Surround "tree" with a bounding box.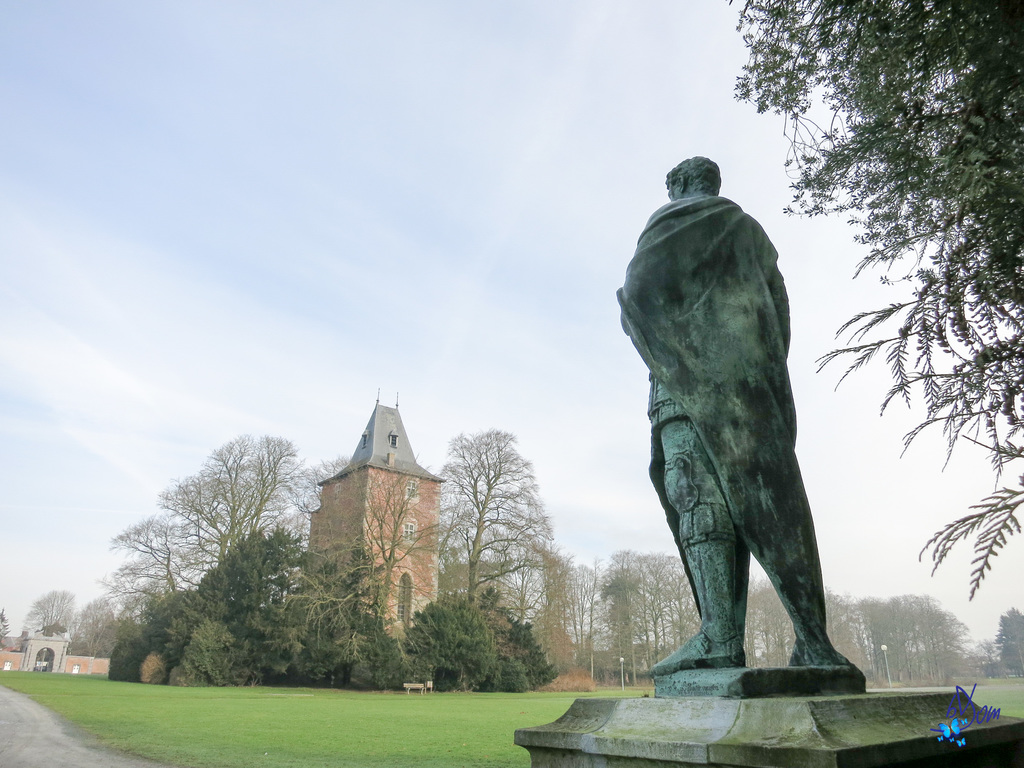
pyautogui.locateOnScreen(345, 602, 426, 687).
